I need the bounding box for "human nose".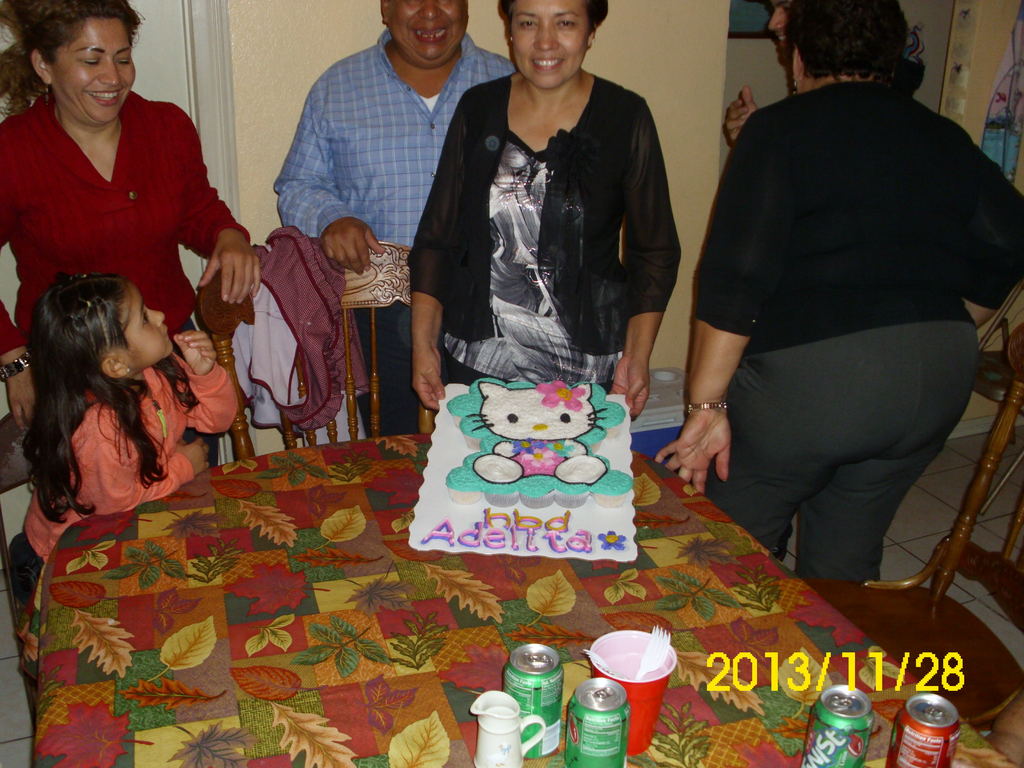
Here it is: rect(146, 308, 166, 327).
